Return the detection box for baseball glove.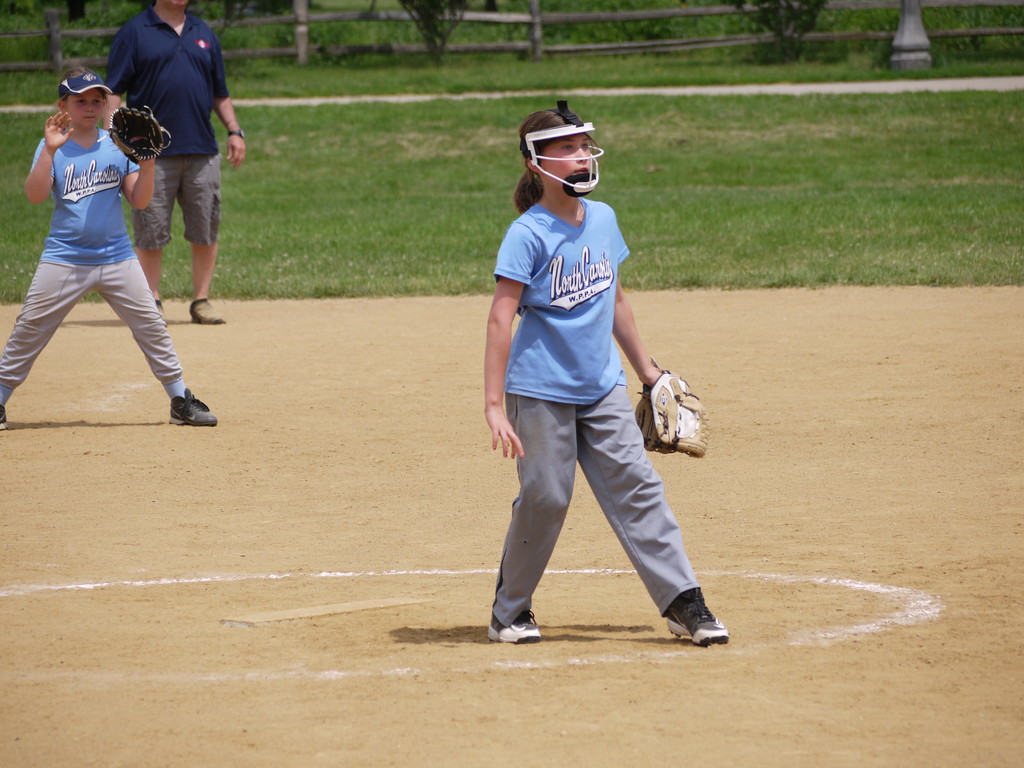
rect(102, 98, 172, 164).
